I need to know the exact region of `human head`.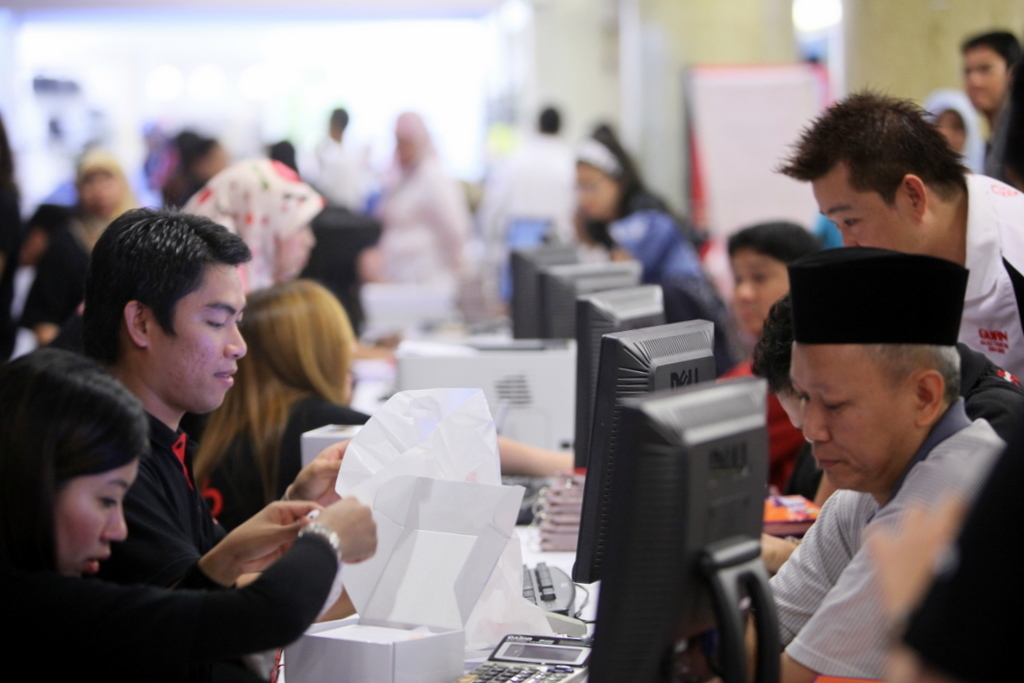
Region: (797,315,962,492).
